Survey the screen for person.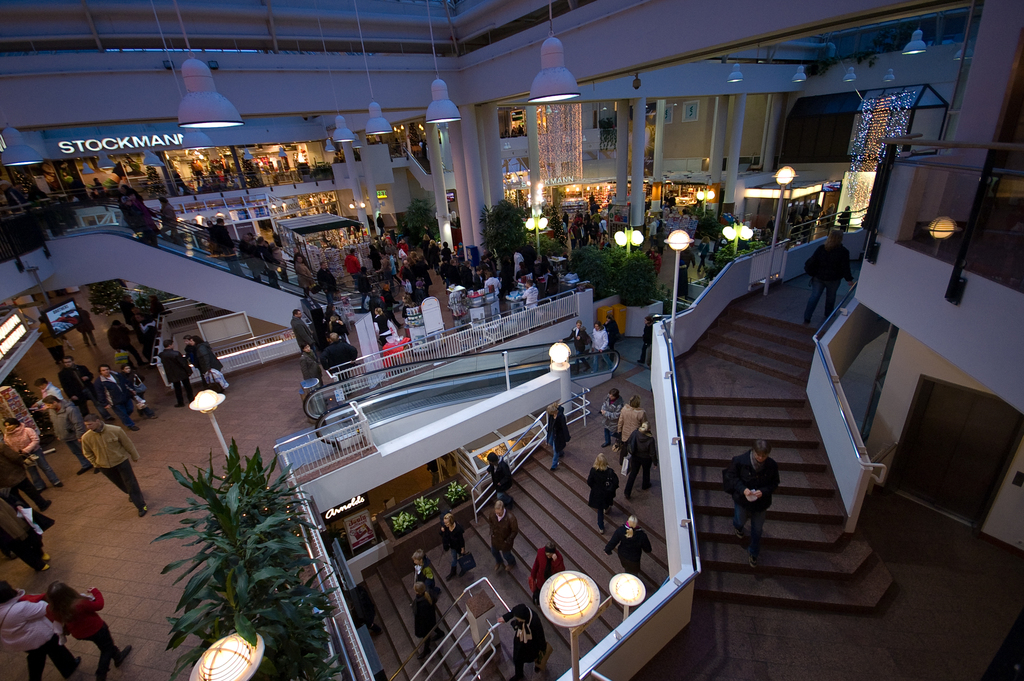
Survey found: {"left": 81, "top": 410, "right": 145, "bottom": 509}.
